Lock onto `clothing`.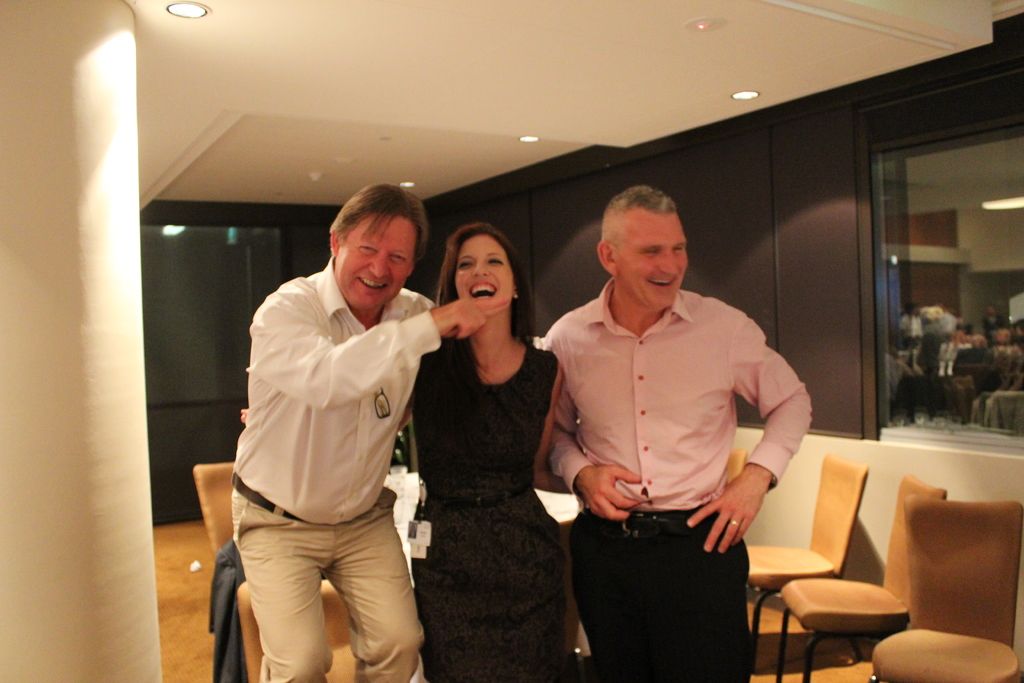
Locked: x1=542, y1=280, x2=817, y2=682.
